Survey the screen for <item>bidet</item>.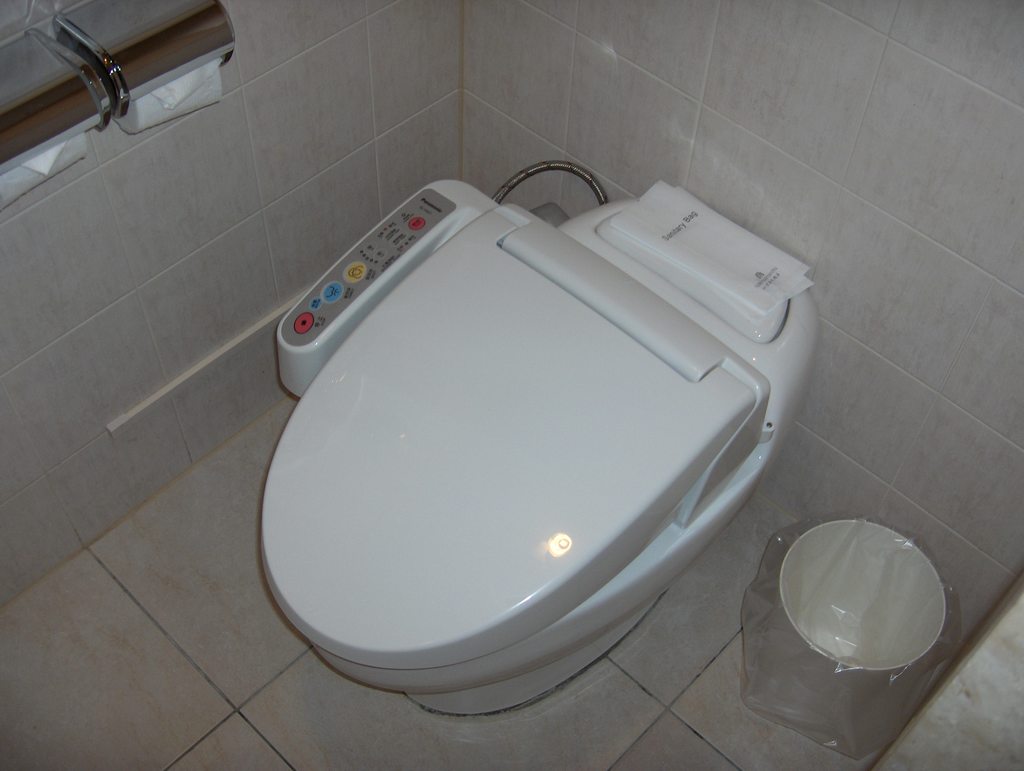
Survey found: <bbox>259, 199, 765, 719</bbox>.
